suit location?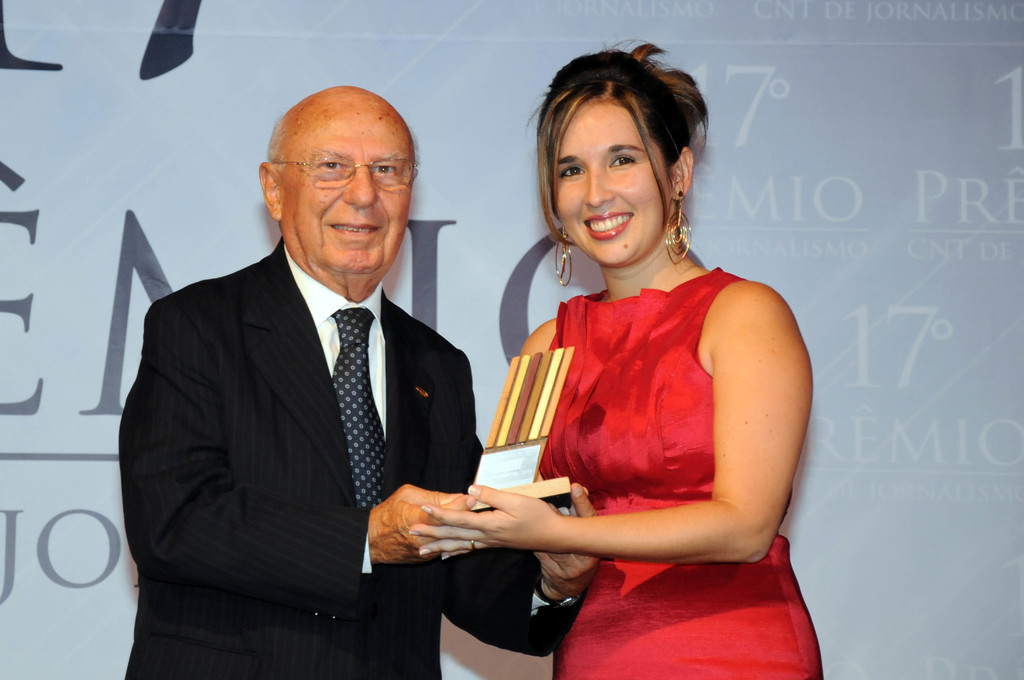
{"x1": 127, "y1": 264, "x2": 568, "y2": 652}
